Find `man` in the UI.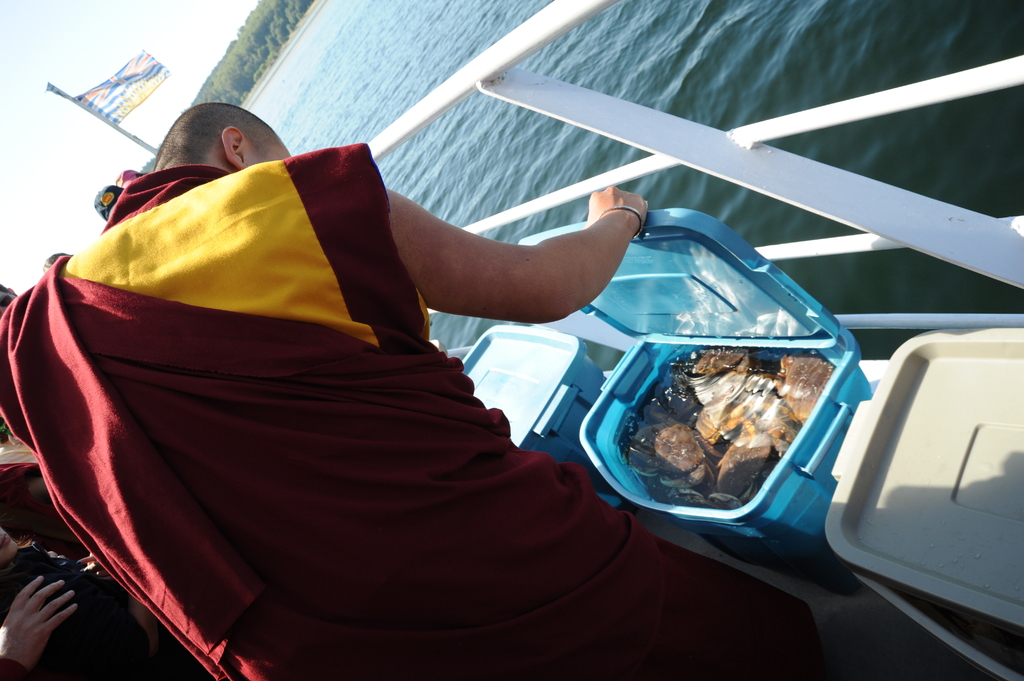
UI element at l=0, t=98, r=877, b=680.
